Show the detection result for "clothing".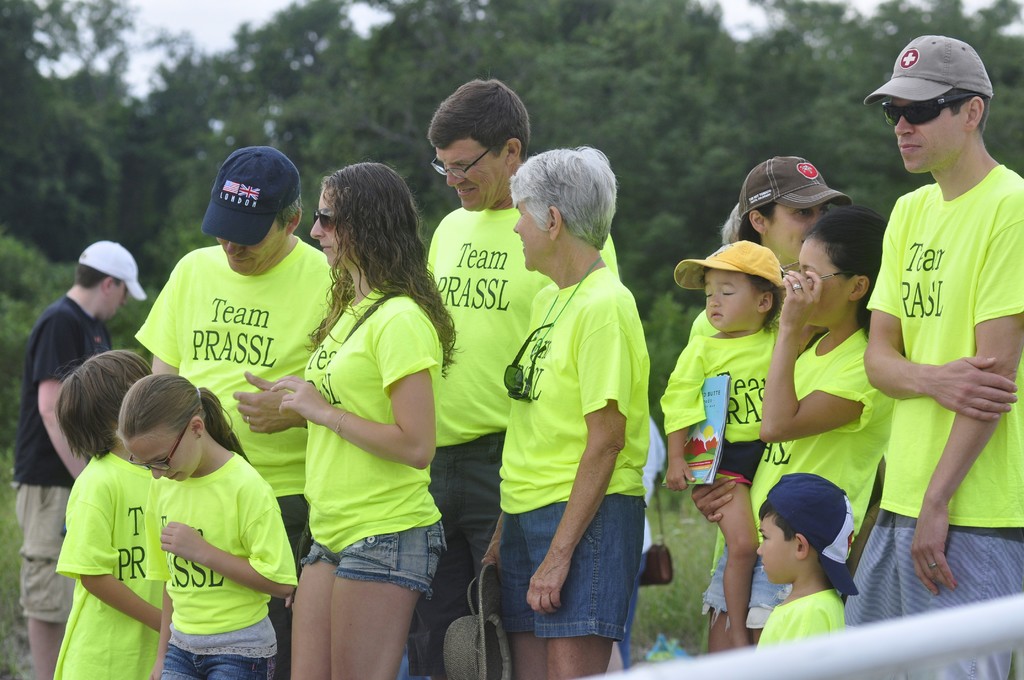
crop(682, 323, 900, 631).
